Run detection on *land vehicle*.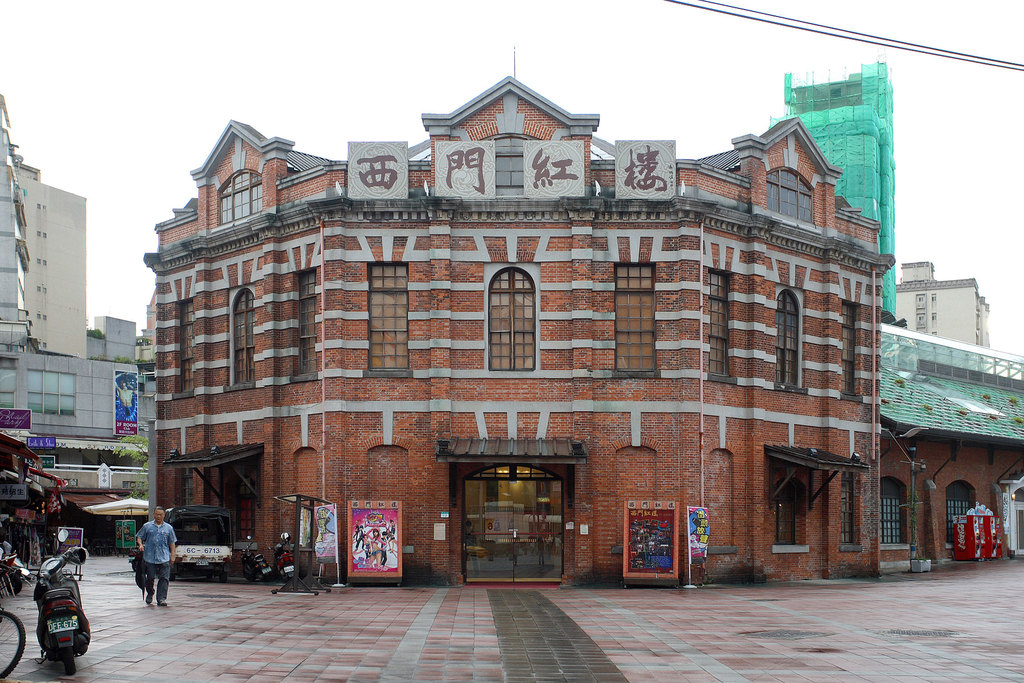
Result: crop(19, 542, 90, 681).
